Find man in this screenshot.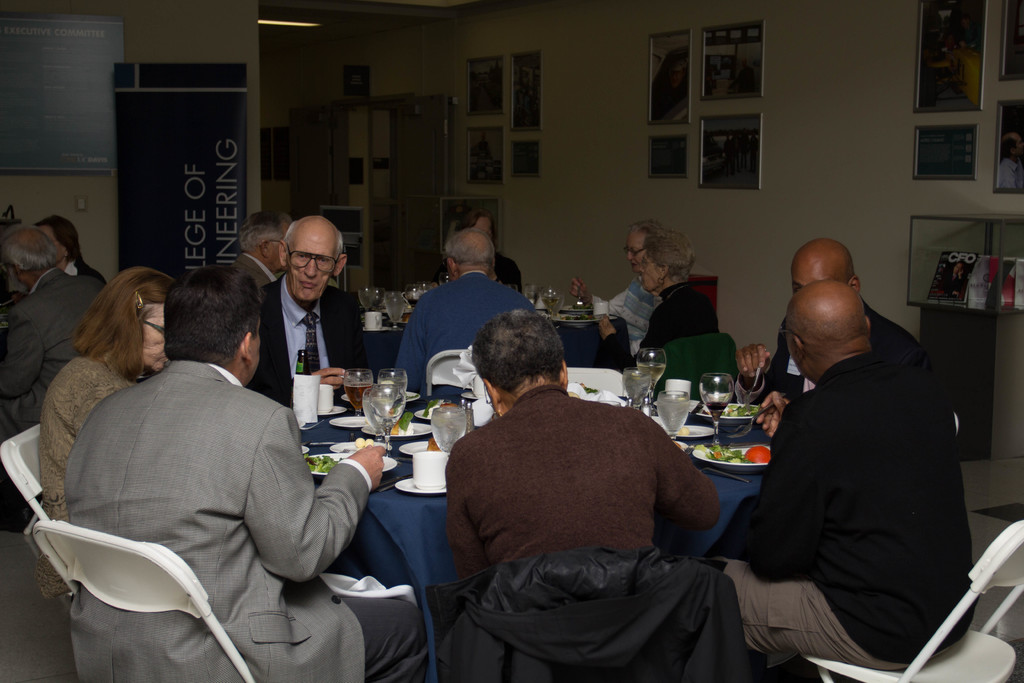
The bounding box for man is left=0, top=226, right=110, bottom=517.
